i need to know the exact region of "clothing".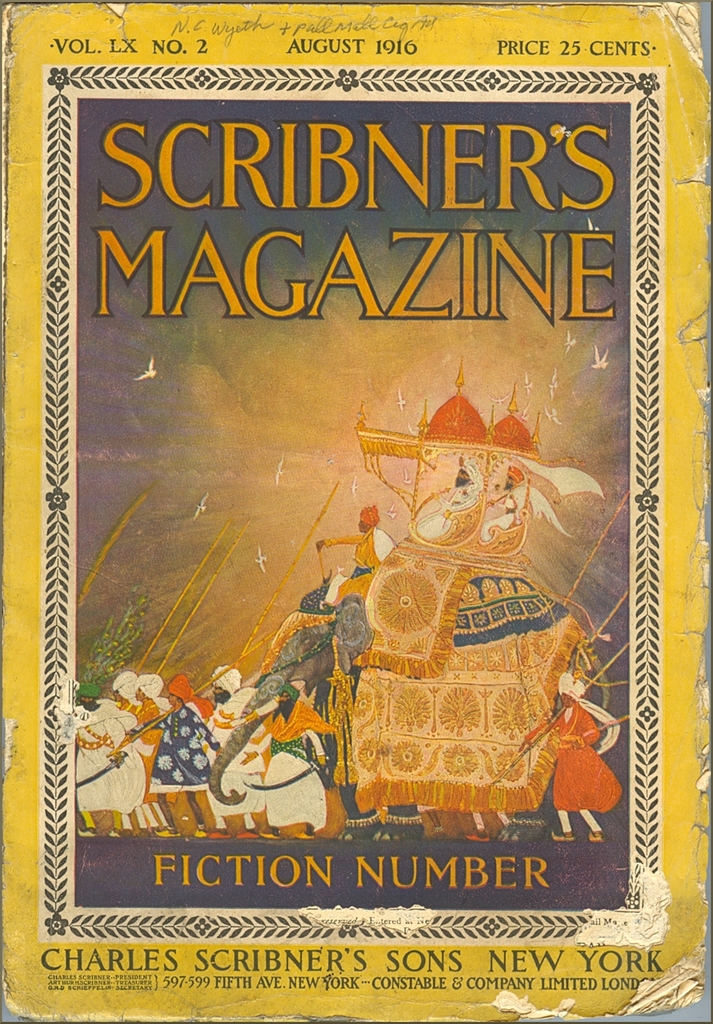
Region: [x1=125, y1=676, x2=164, y2=818].
